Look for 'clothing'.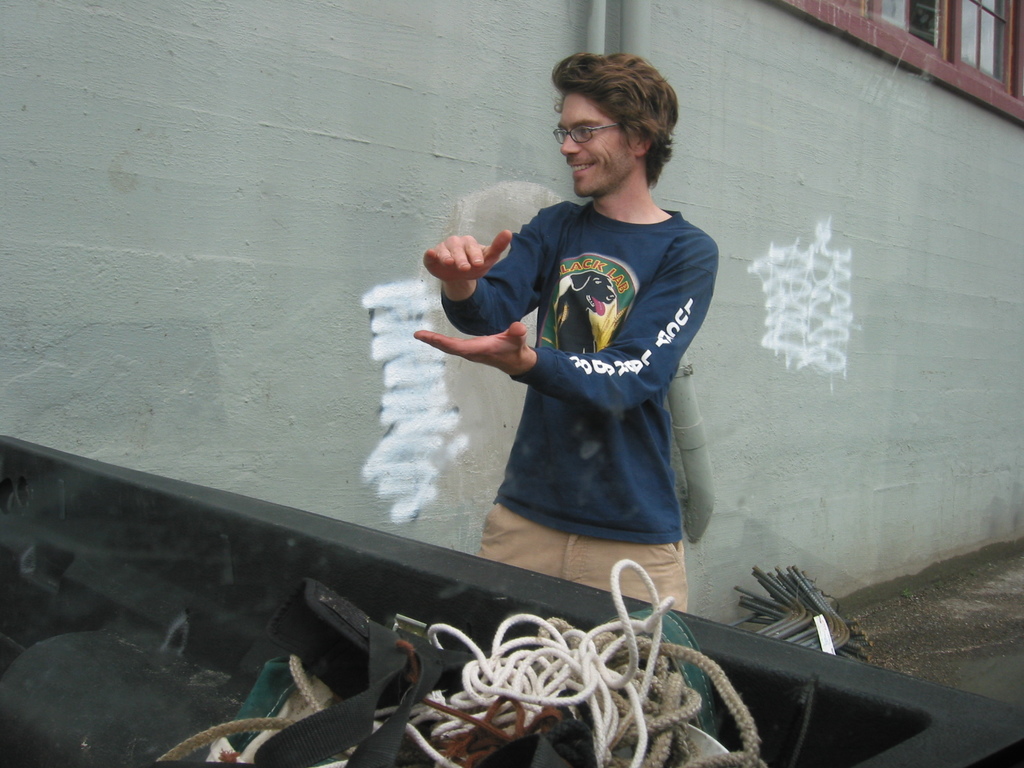
Found: (438,193,724,616).
